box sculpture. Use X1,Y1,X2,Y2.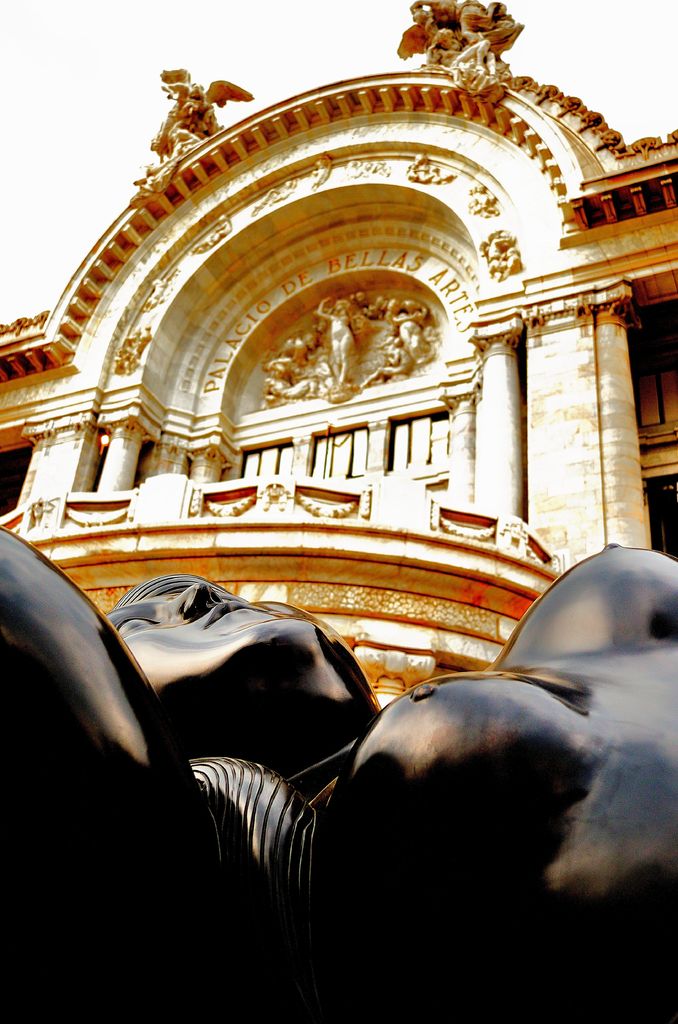
355,295,435,391.
